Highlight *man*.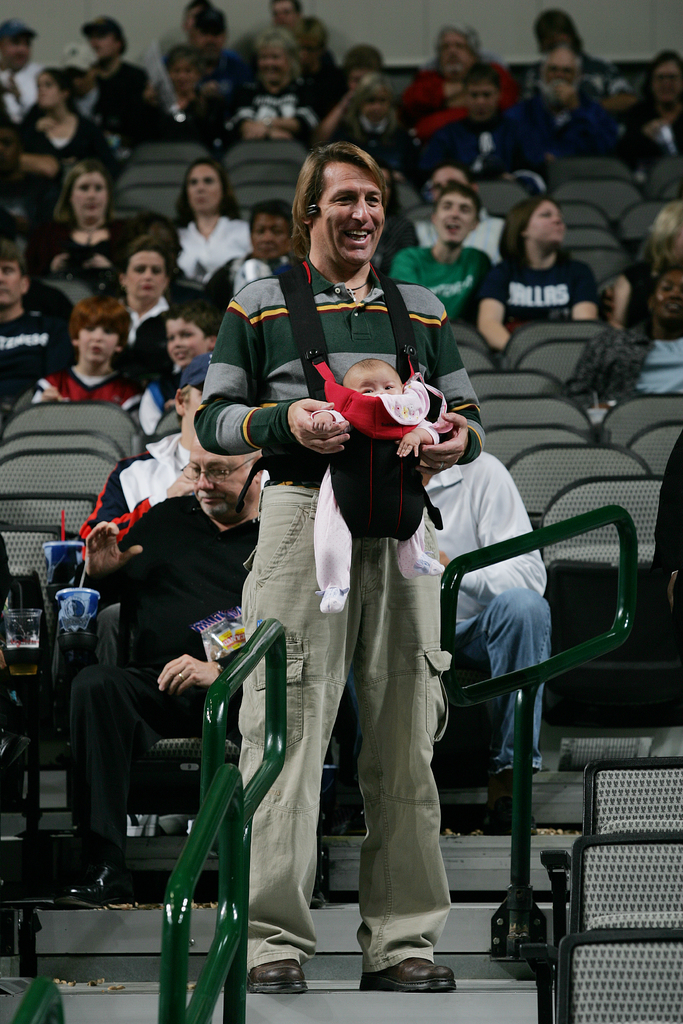
Highlighted region: [x1=0, y1=241, x2=65, y2=398].
